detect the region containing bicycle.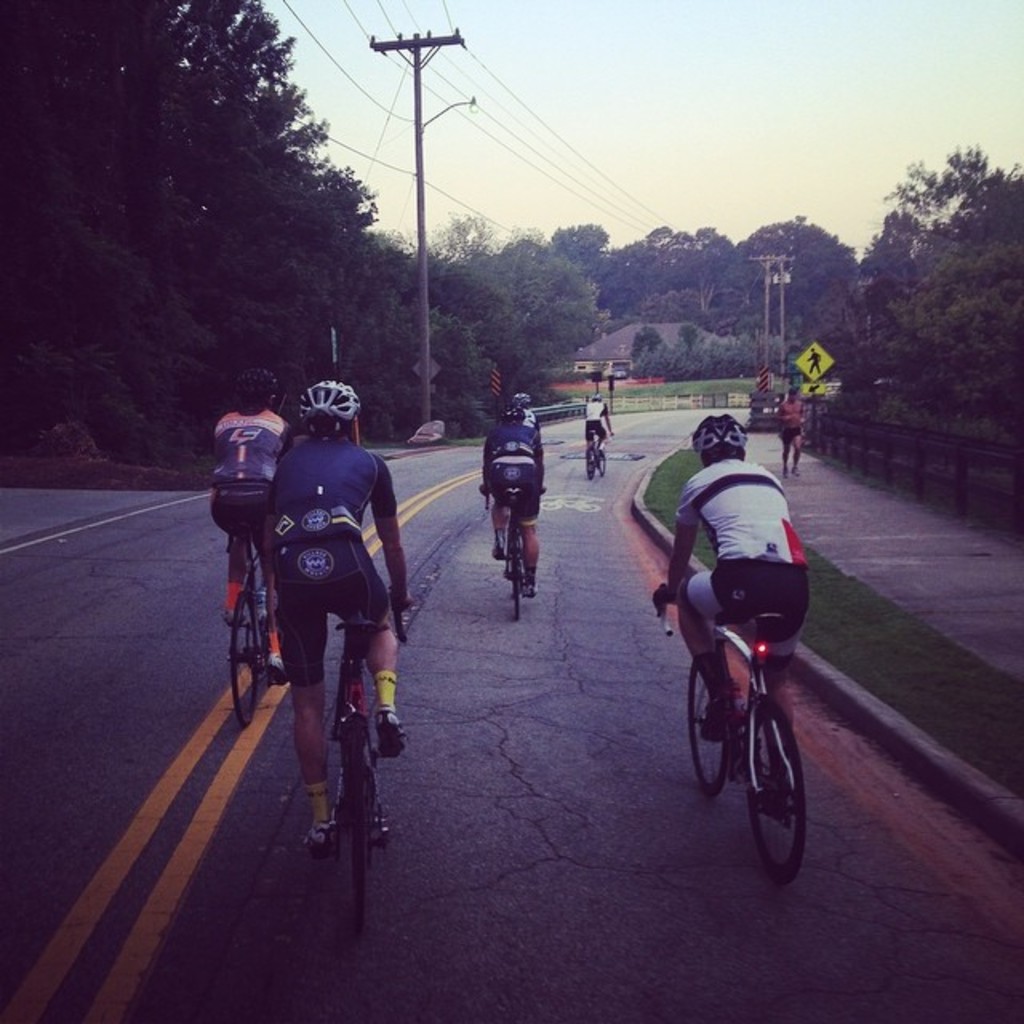
[306,594,406,915].
